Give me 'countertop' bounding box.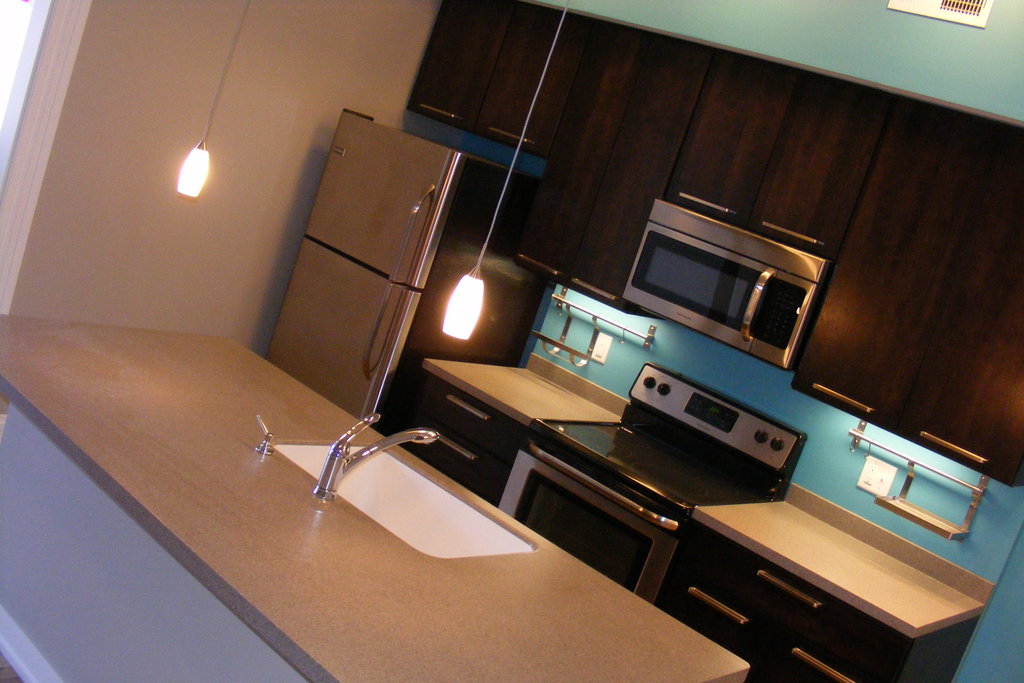
[x1=0, y1=313, x2=751, y2=682].
